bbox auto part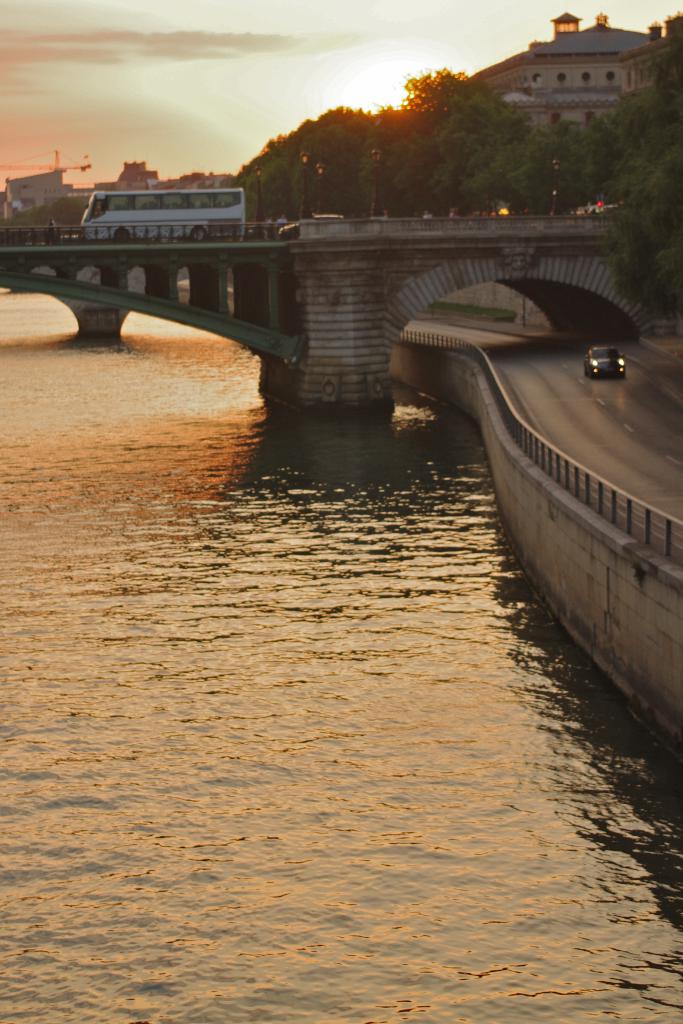
{"left": 575, "top": 333, "right": 627, "bottom": 390}
